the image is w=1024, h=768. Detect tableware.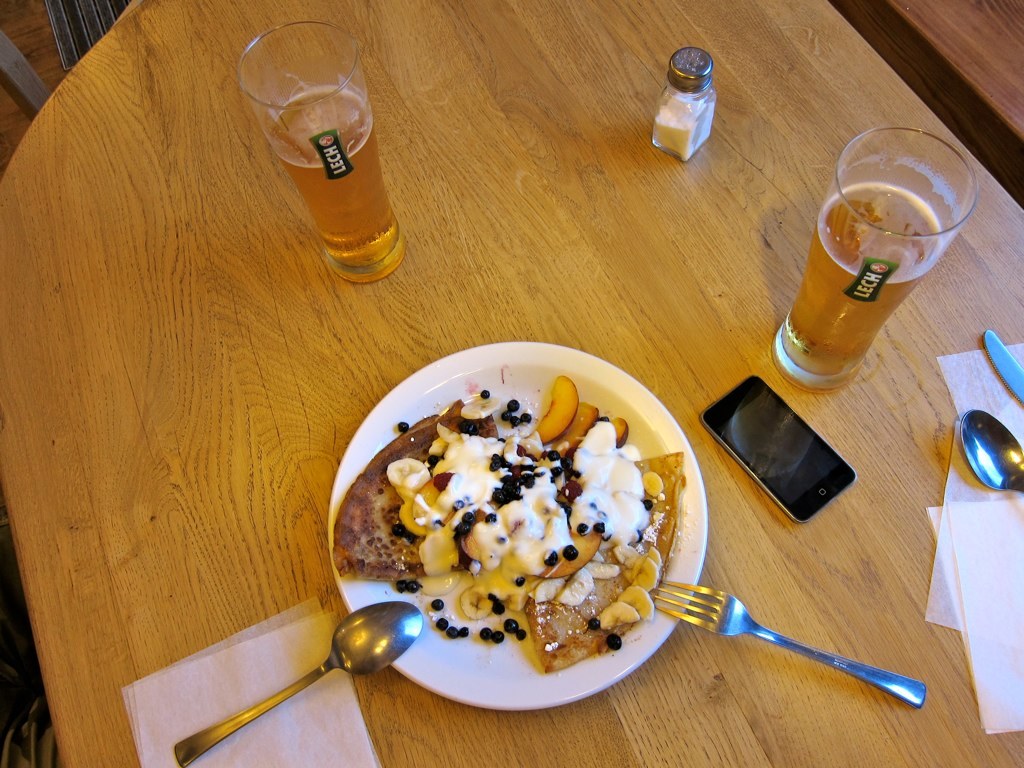
Detection: x1=168, y1=598, x2=429, y2=766.
